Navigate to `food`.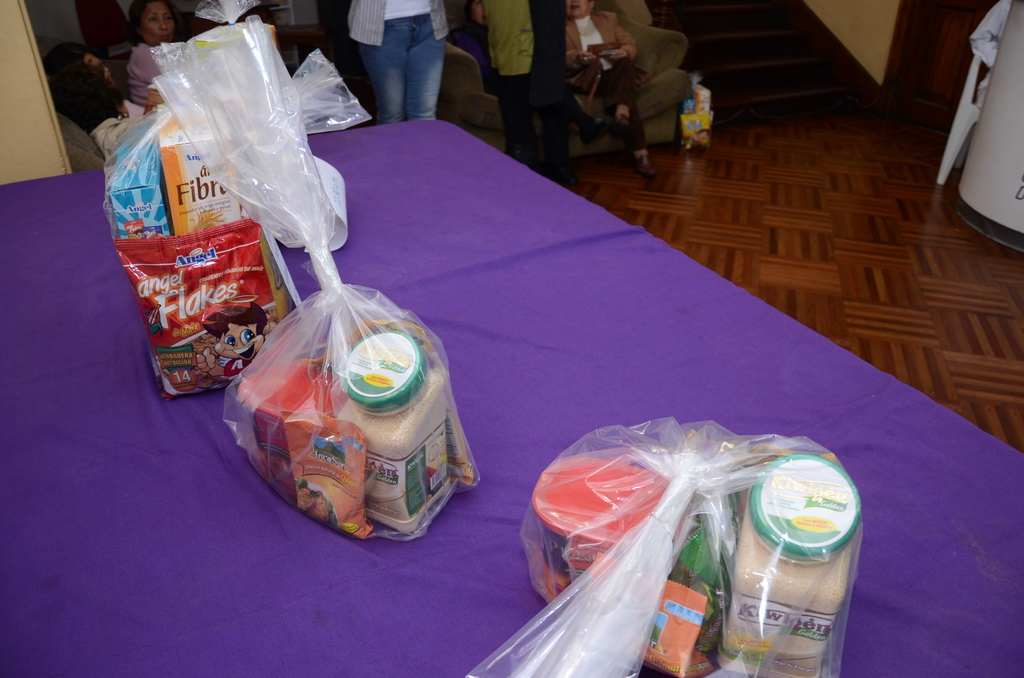
Navigation target: locate(295, 478, 312, 512).
